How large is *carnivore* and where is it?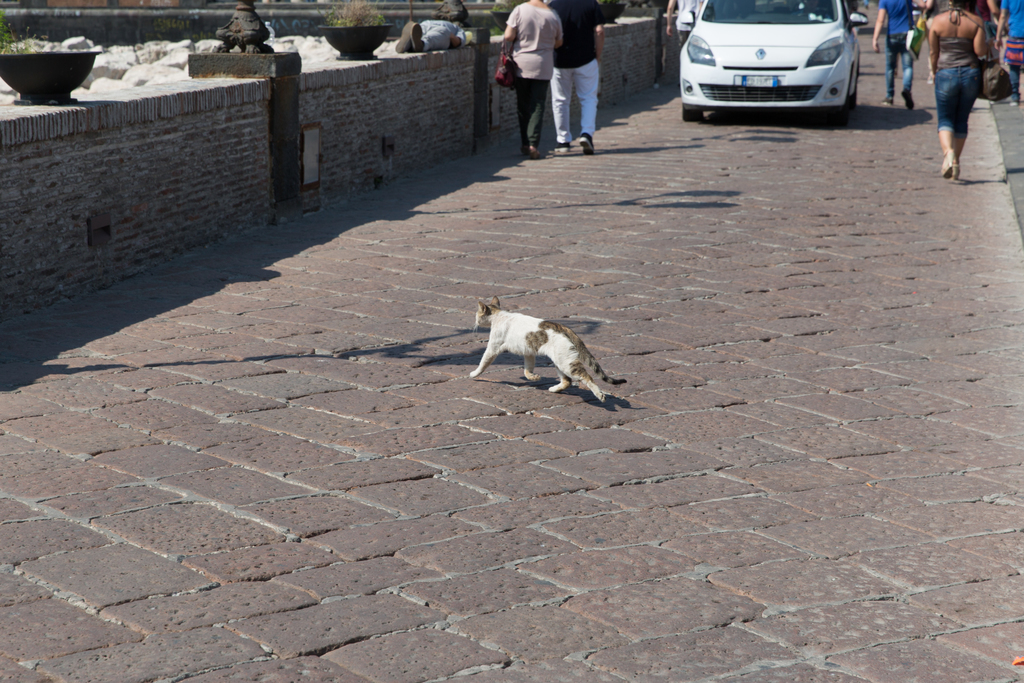
Bounding box: [928, 3, 999, 181].
